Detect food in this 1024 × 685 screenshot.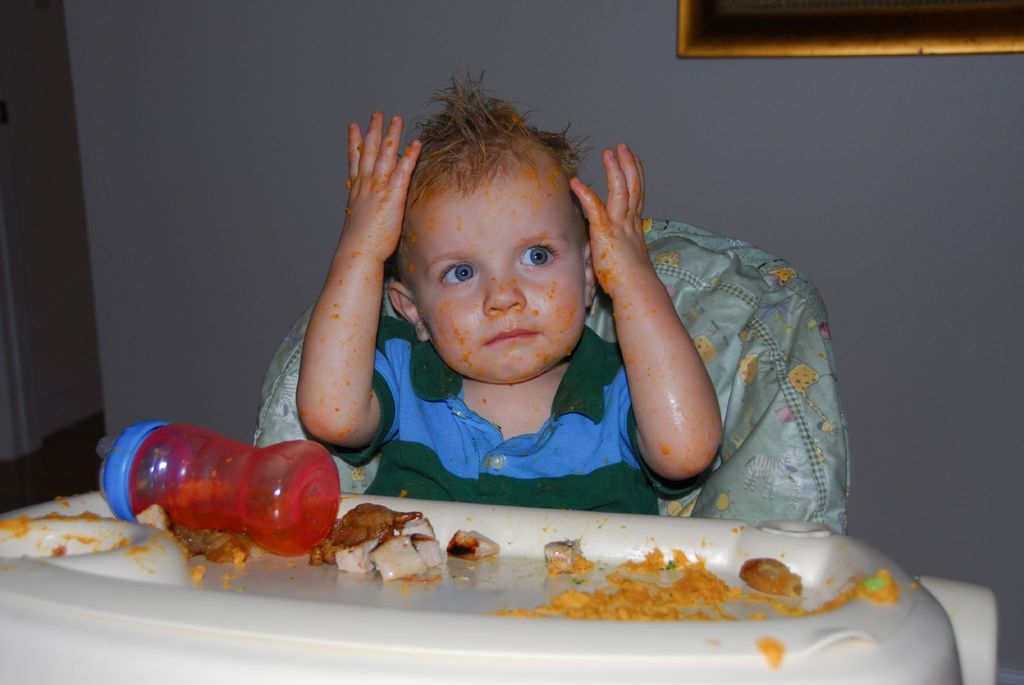
Detection: locate(445, 529, 503, 561).
